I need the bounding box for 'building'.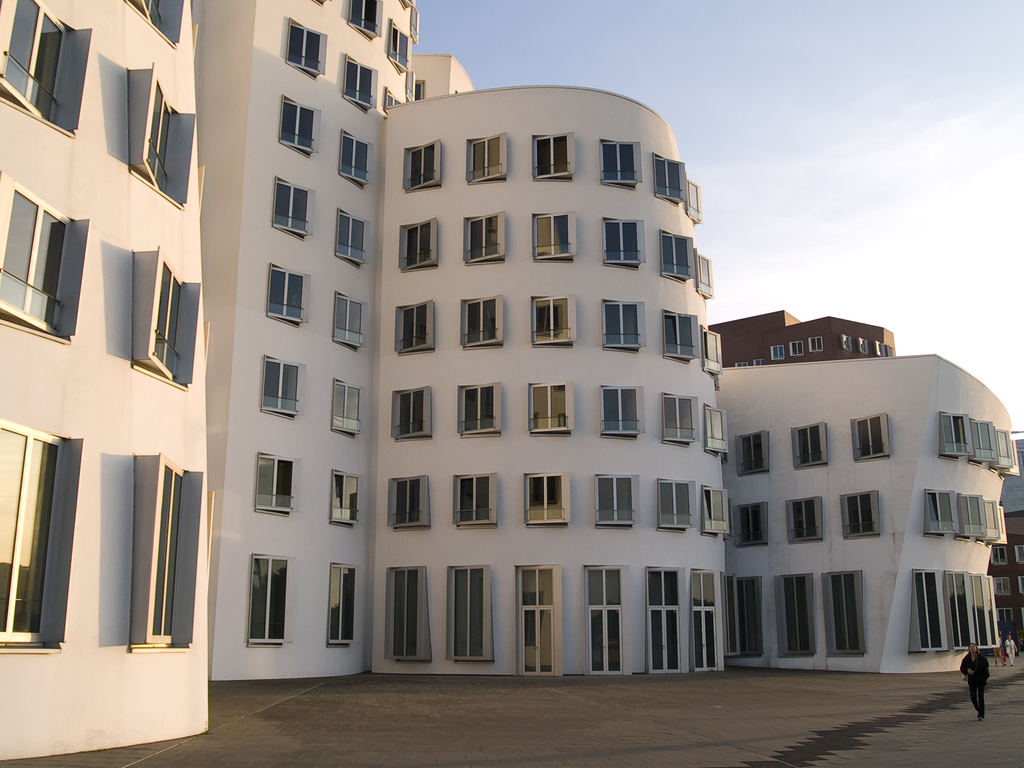
Here it is: 206 0 422 679.
